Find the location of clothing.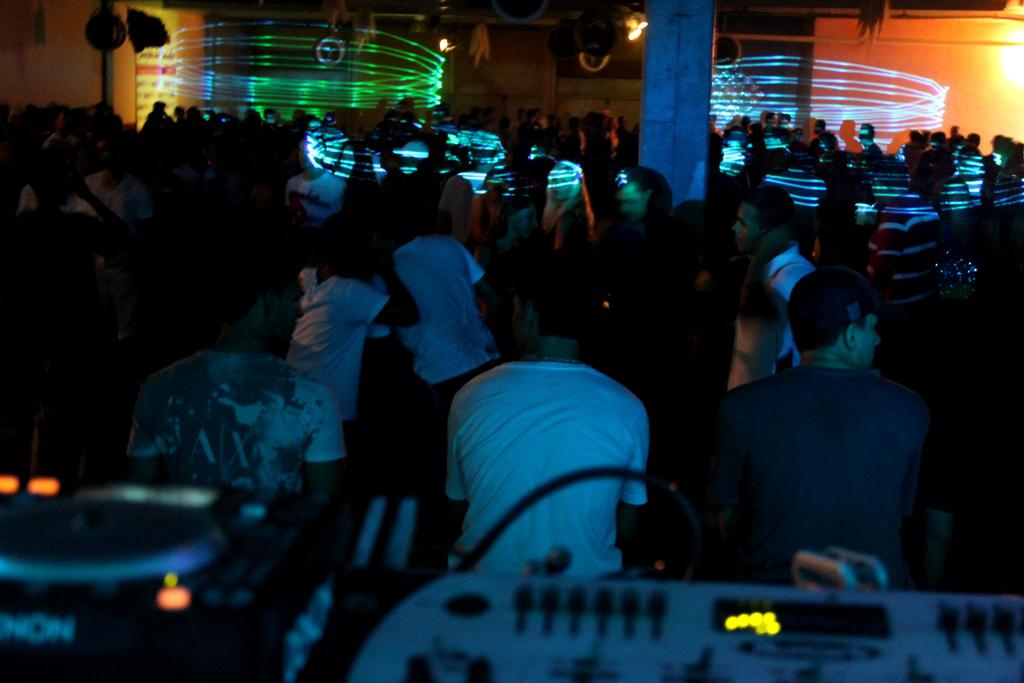
Location: (293,263,382,420).
